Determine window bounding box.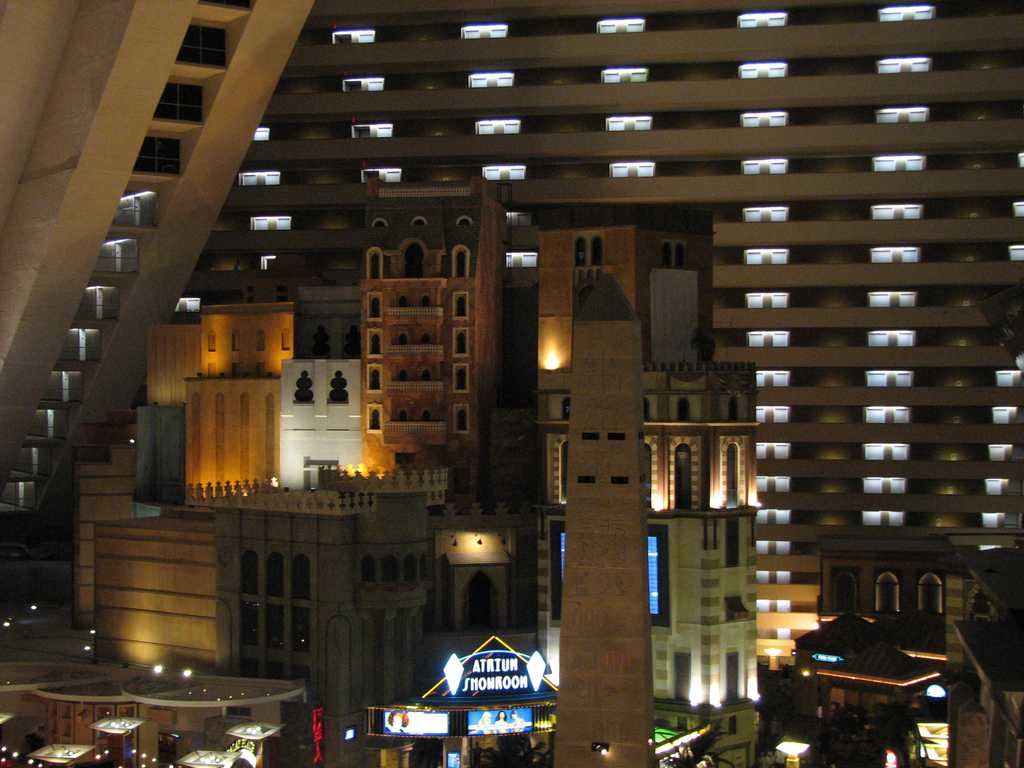
Determined: [401,249,420,280].
